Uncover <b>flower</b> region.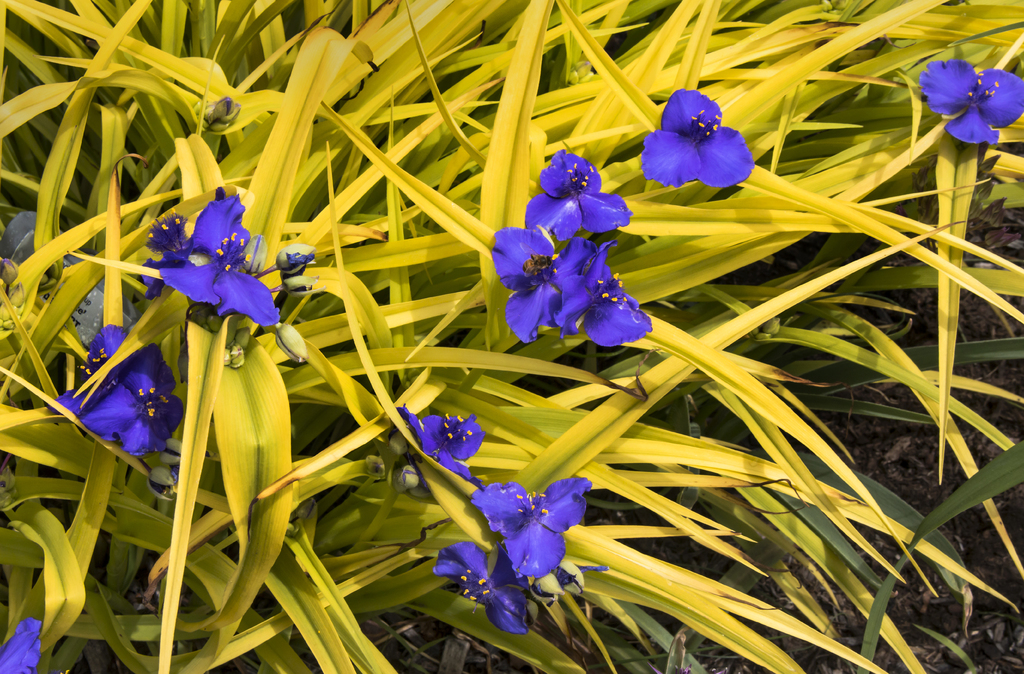
Uncovered: select_region(917, 62, 1023, 149).
